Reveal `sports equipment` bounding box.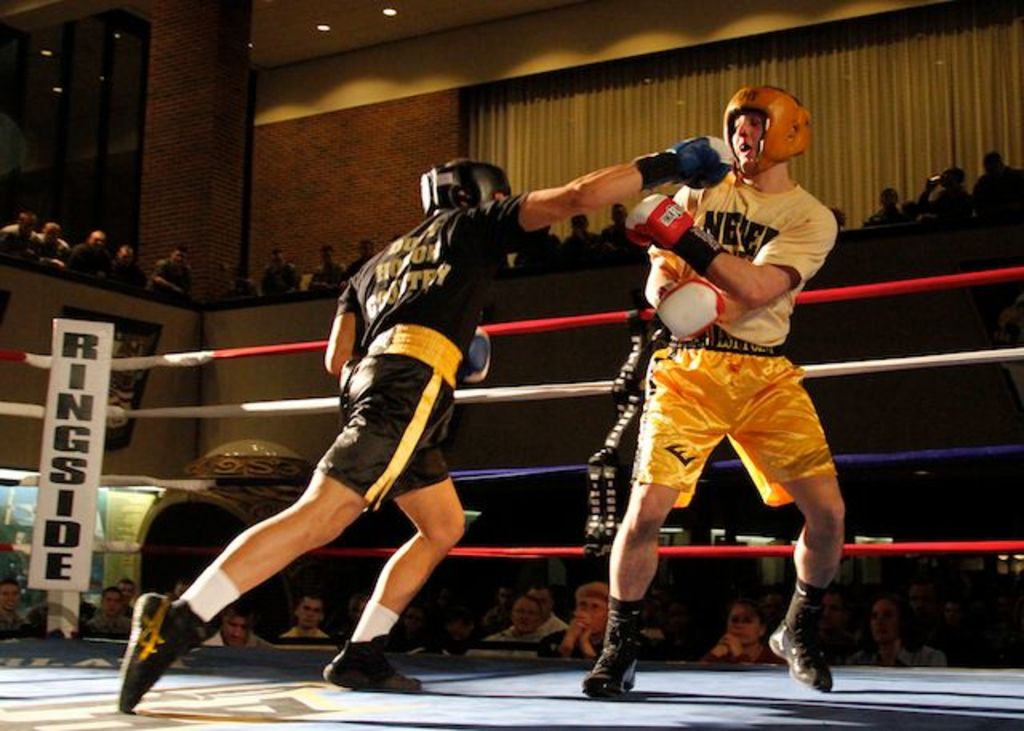
Revealed: bbox(650, 275, 726, 339).
